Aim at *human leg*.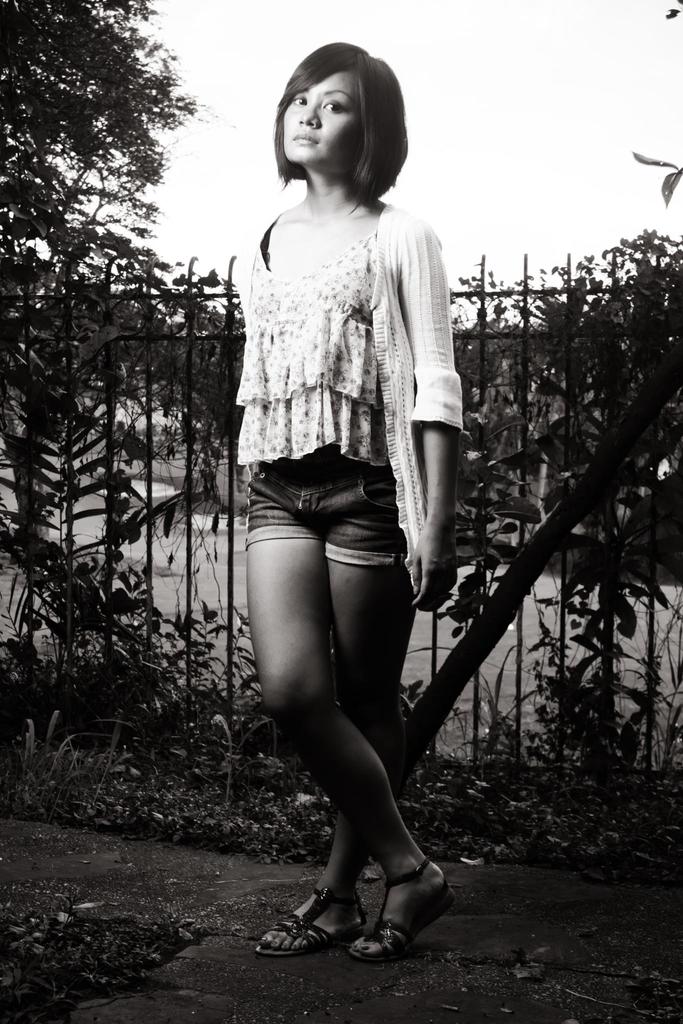
Aimed at Rect(237, 451, 449, 948).
